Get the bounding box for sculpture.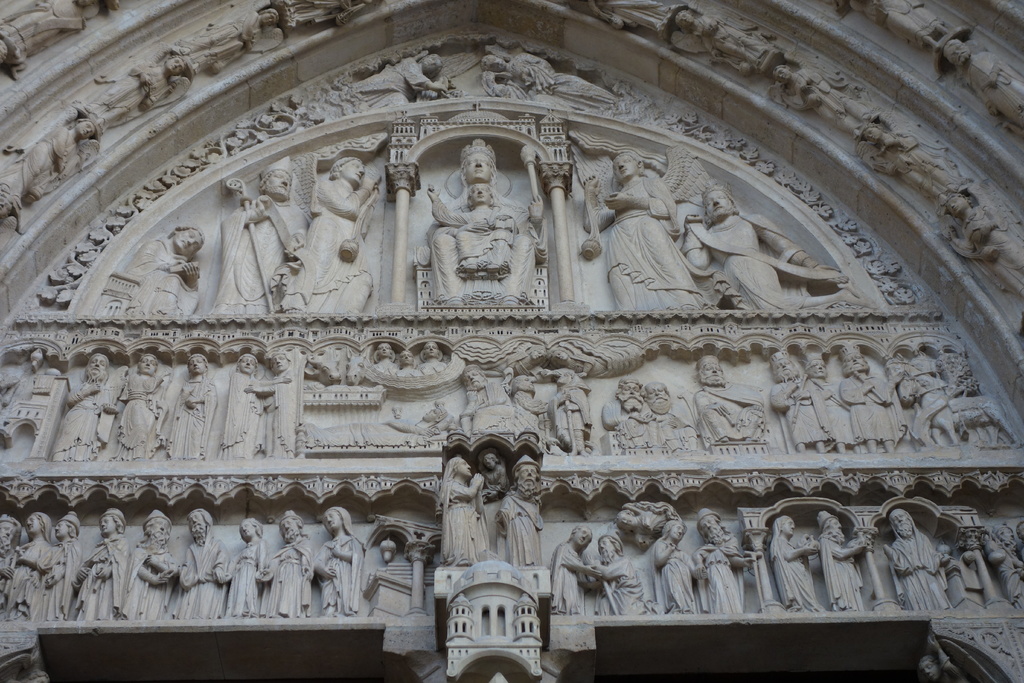
0:515:24:612.
